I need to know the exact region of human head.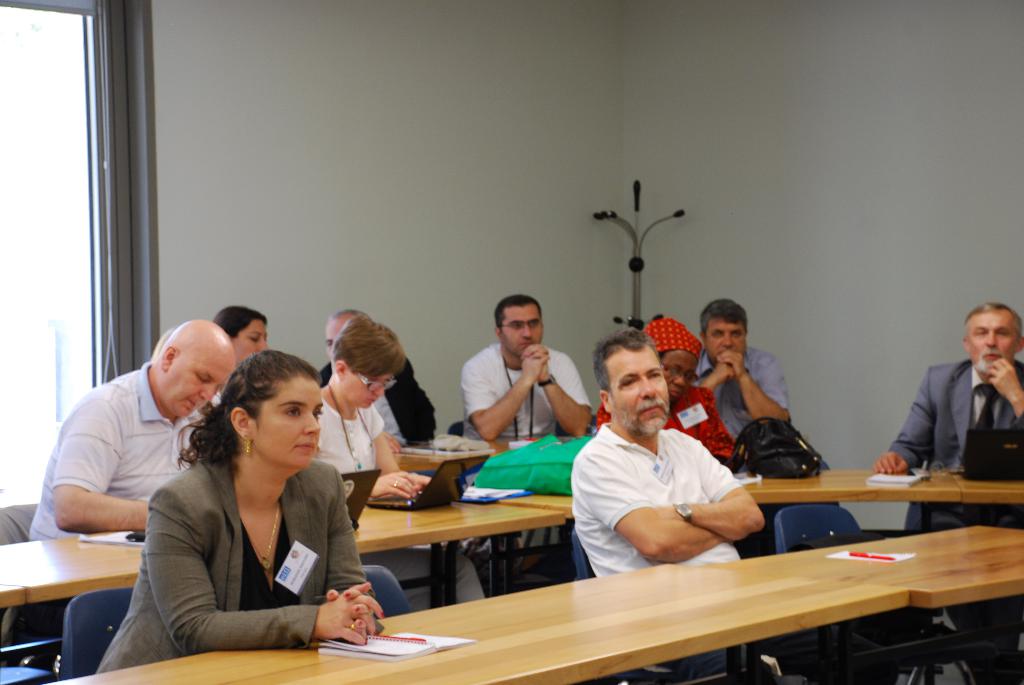
Region: region(206, 359, 319, 485).
